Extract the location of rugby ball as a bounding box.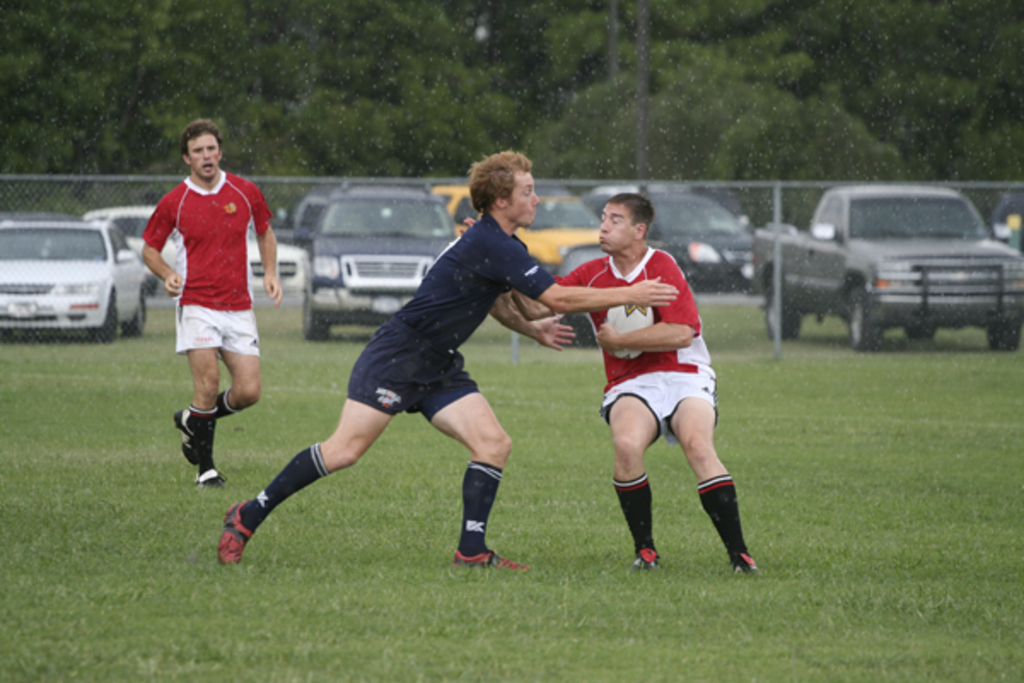
(604,306,654,362).
